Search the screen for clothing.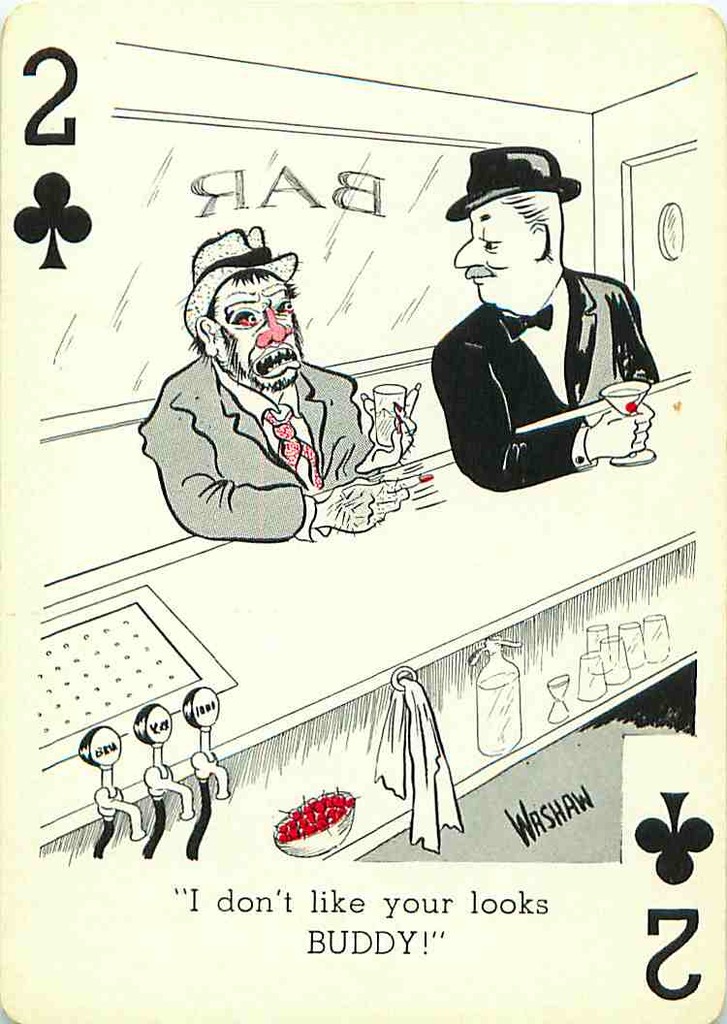
Found at bbox=[128, 258, 395, 546].
